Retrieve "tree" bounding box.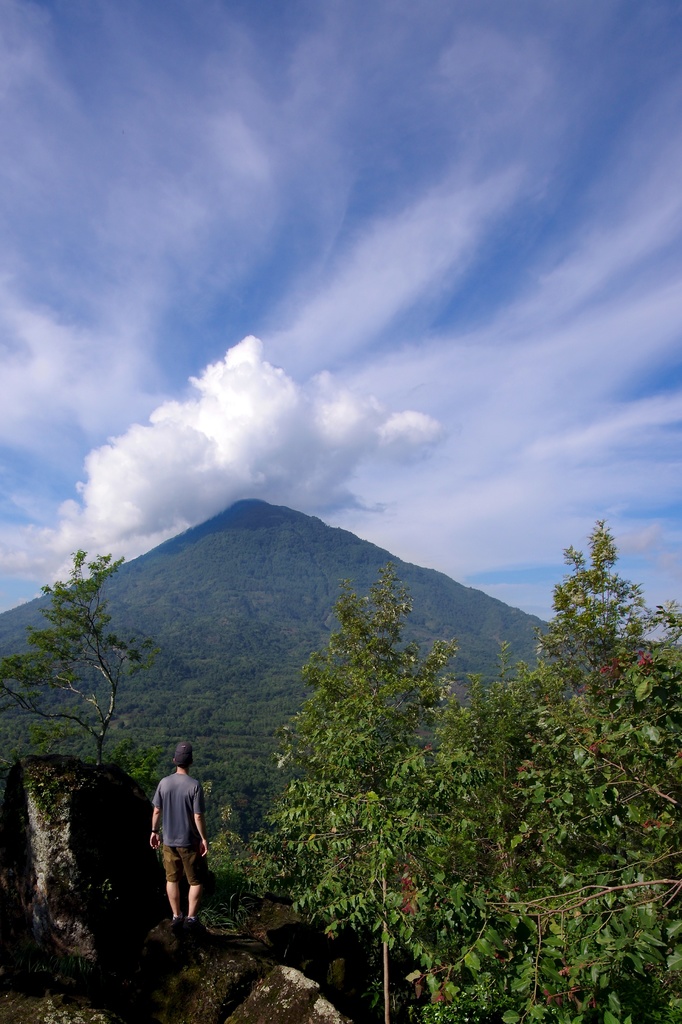
Bounding box: select_region(388, 516, 681, 1023).
